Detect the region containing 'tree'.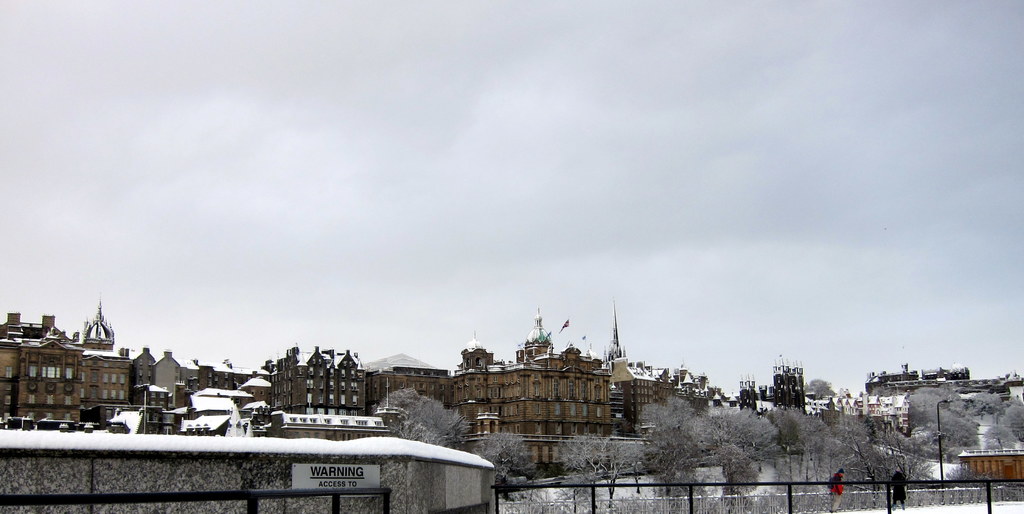
[813,393,892,502].
